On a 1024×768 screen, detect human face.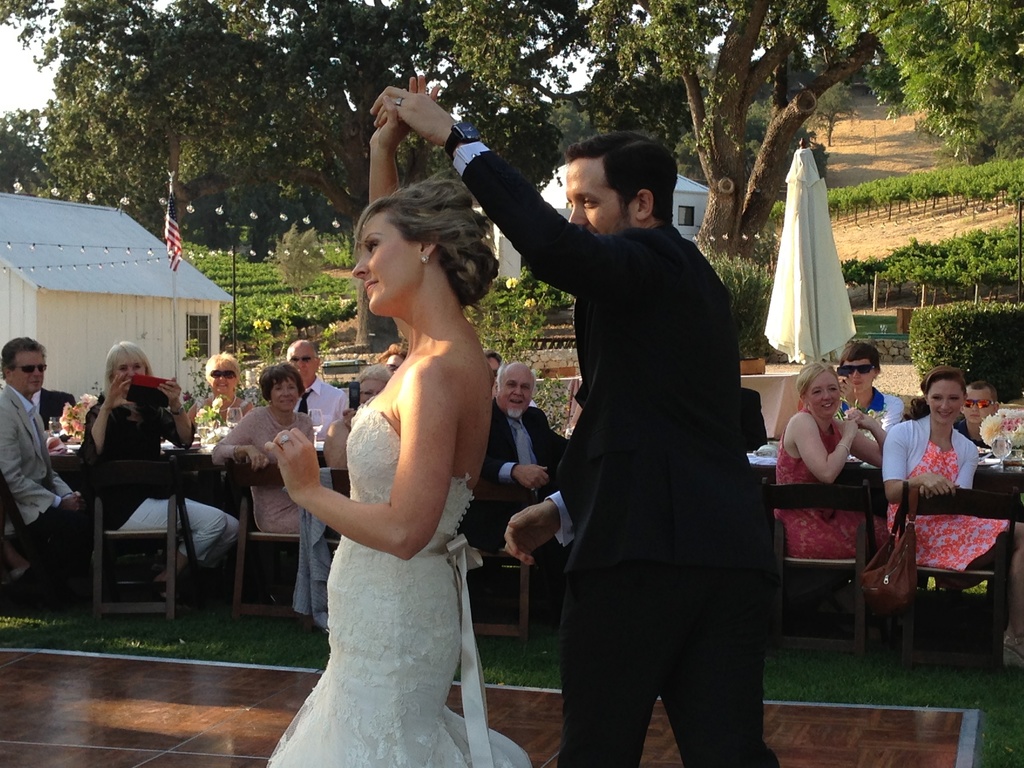
box(568, 155, 614, 236).
